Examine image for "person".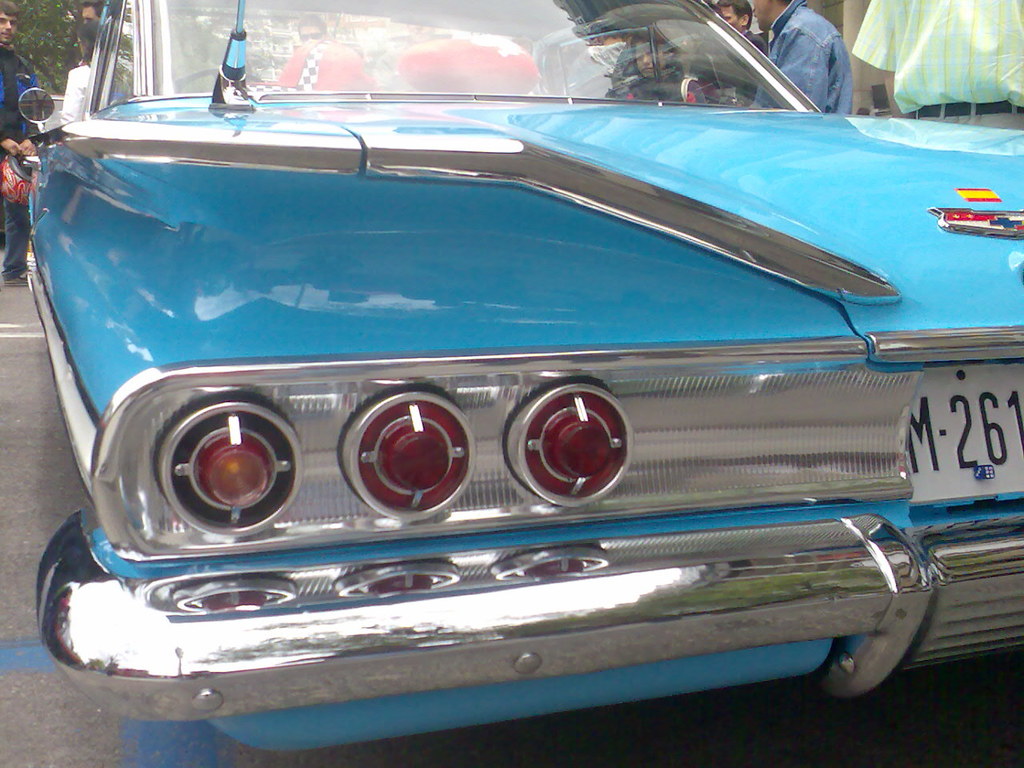
Examination result: x1=750 y1=0 x2=854 y2=114.
